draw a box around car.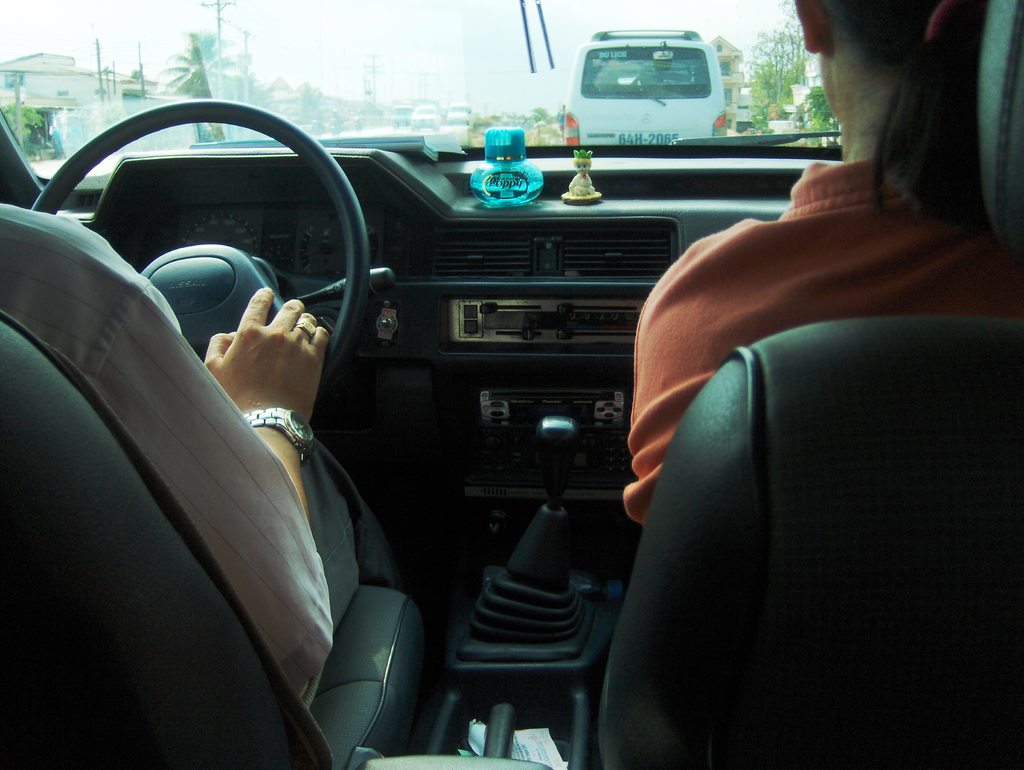
[12,13,915,769].
